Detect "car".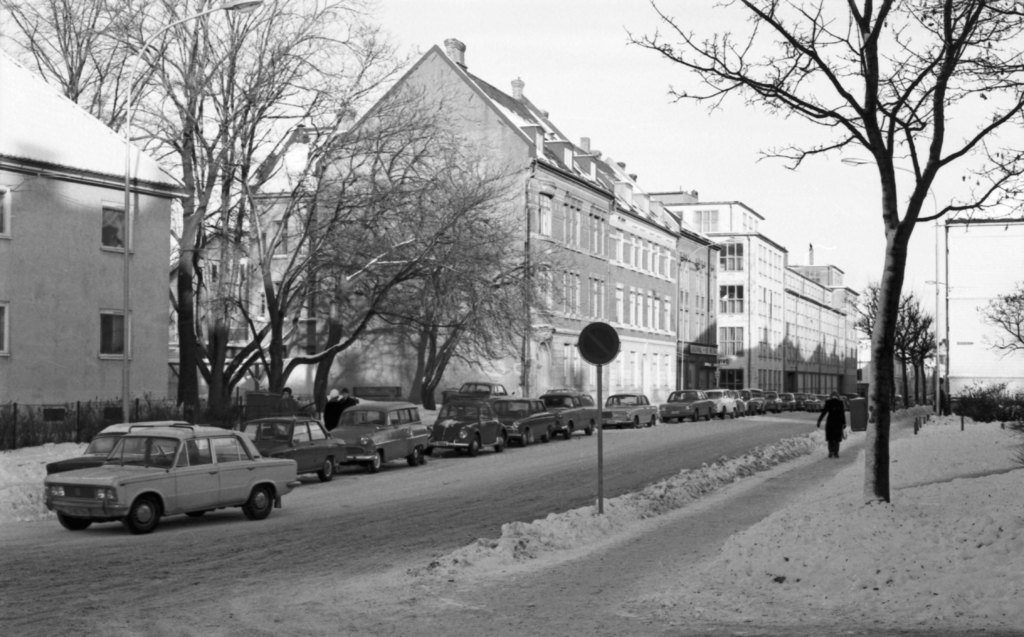
Detected at l=243, t=410, r=348, b=486.
